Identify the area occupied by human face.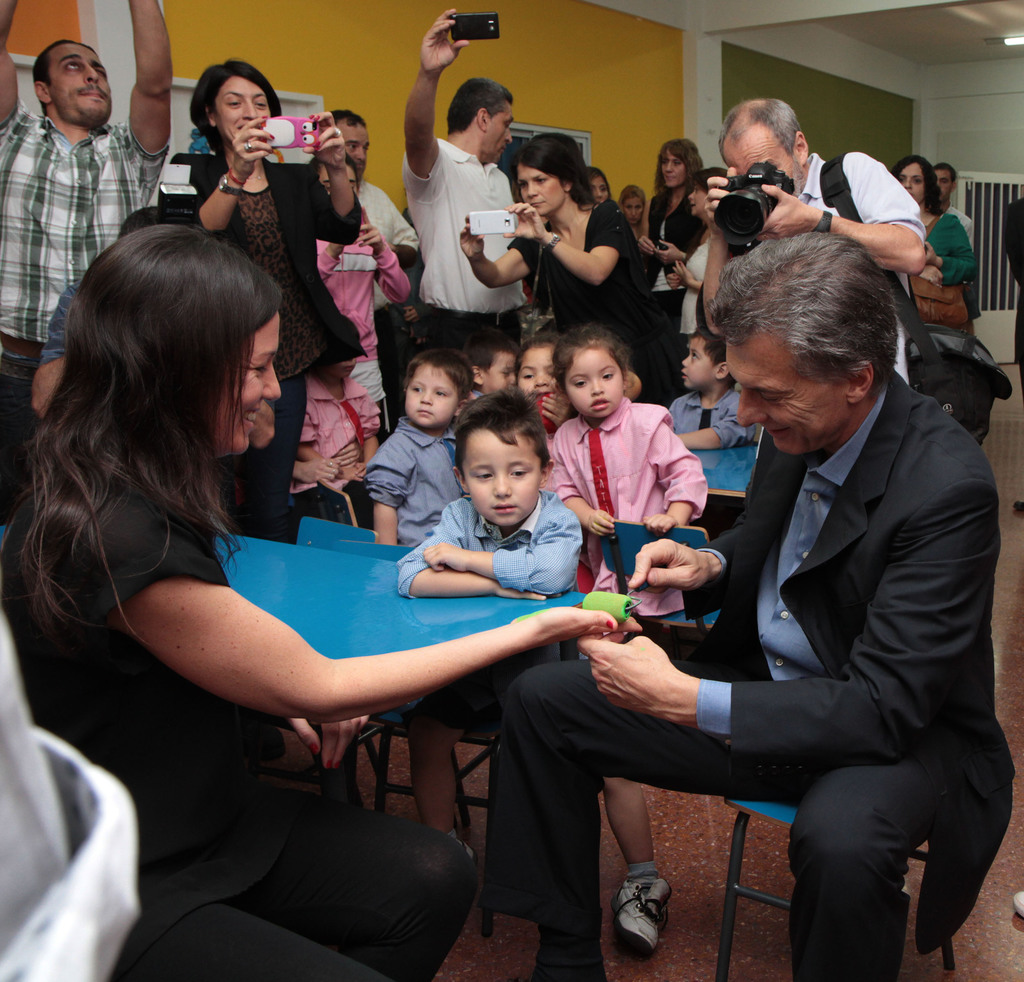
Area: Rect(344, 130, 366, 173).
